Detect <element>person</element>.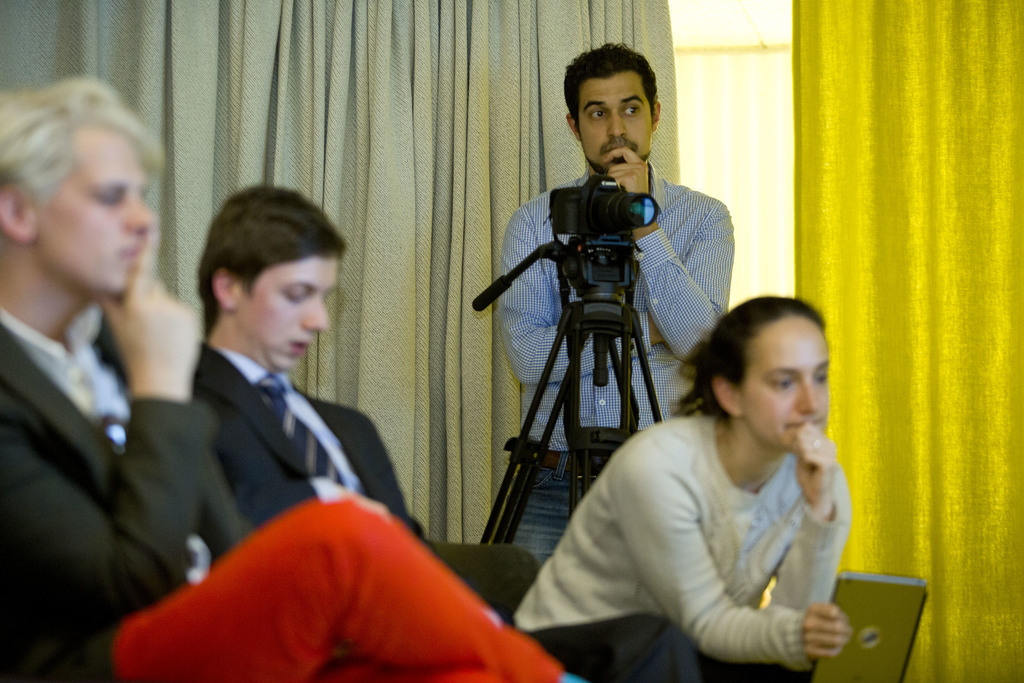
Detected at detection(194, 186, 445, 563).
